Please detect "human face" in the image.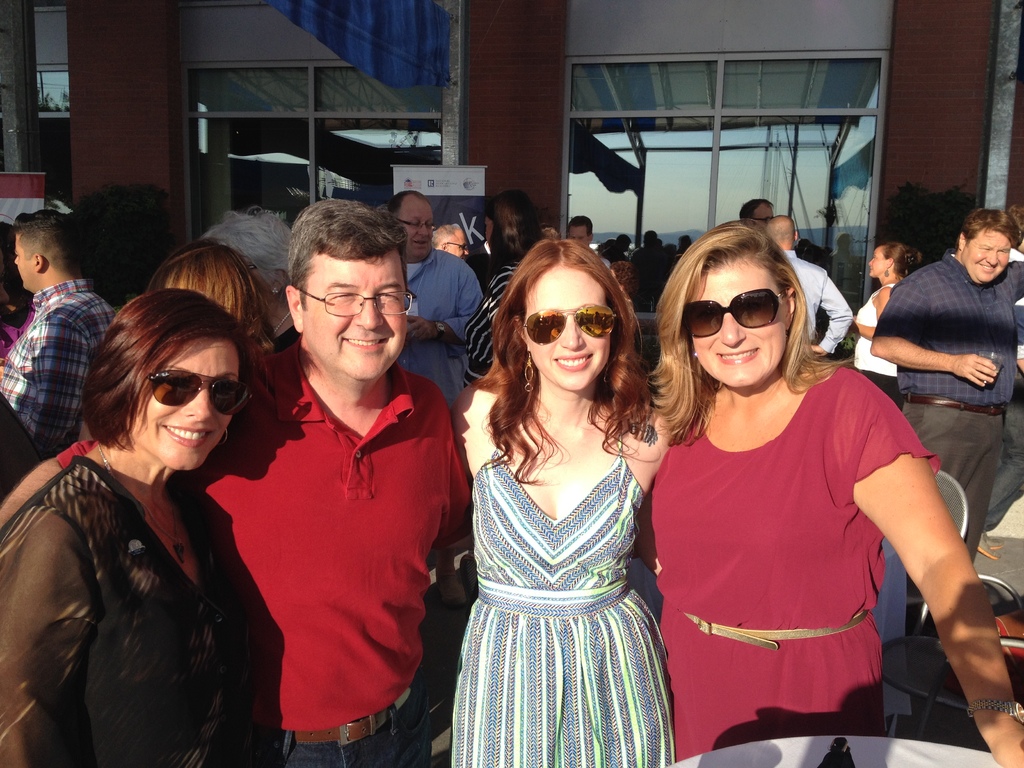
l=568, t=223, r=588, b=244.
